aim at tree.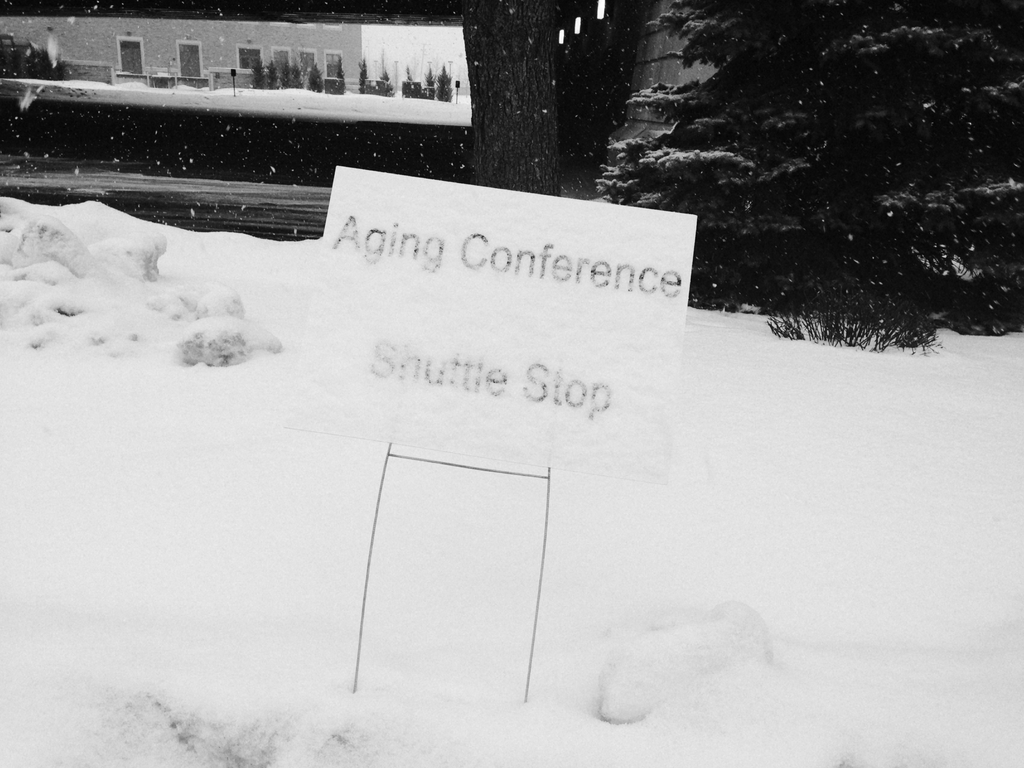
Aimed at {"x1": 595, "y1": 0, "x2": 1023, "y2": 362}.
